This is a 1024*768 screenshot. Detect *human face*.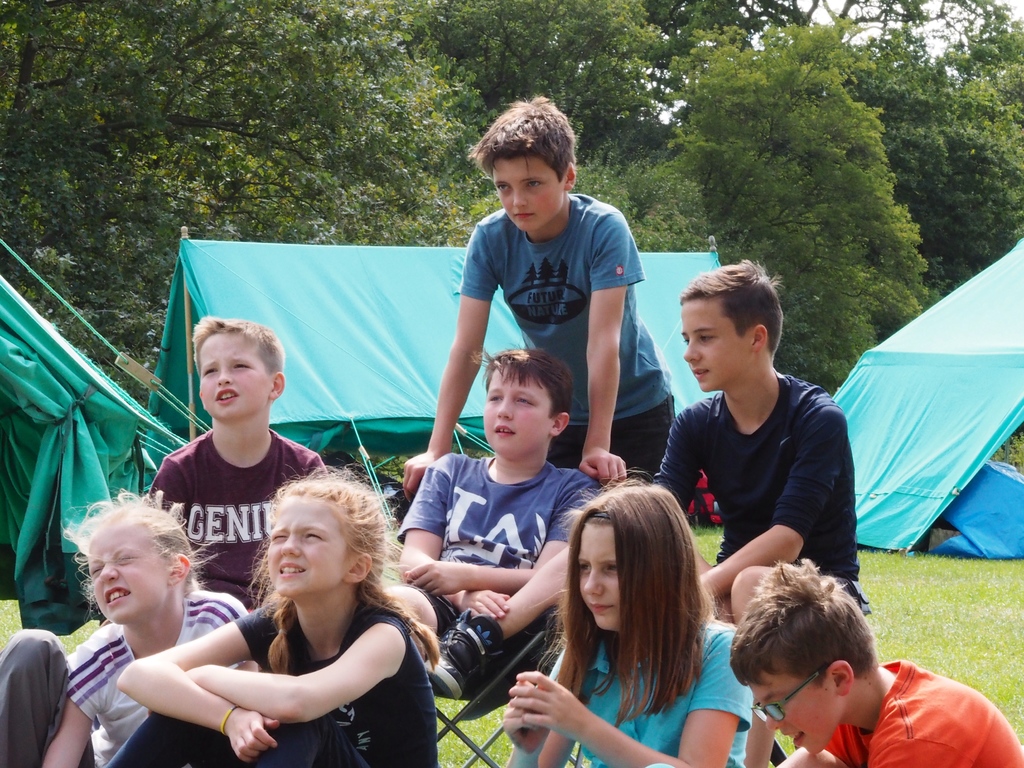
BBox(89, 522, 167, 628).
